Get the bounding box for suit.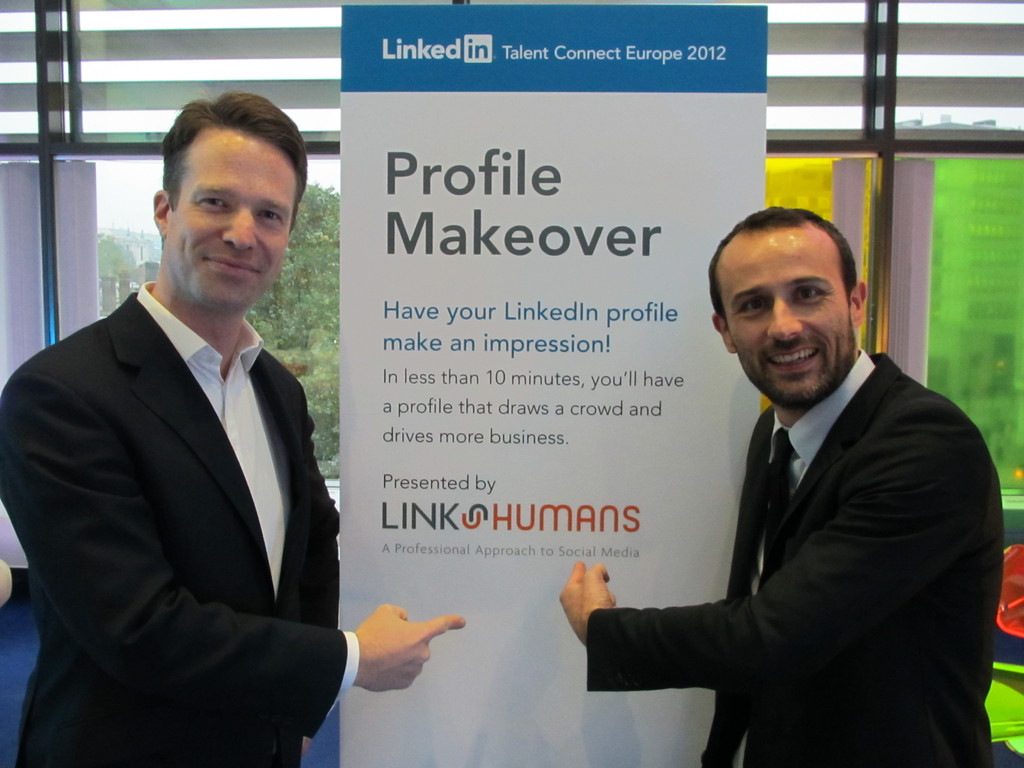
bbox=(3, 277, 362, 767).
